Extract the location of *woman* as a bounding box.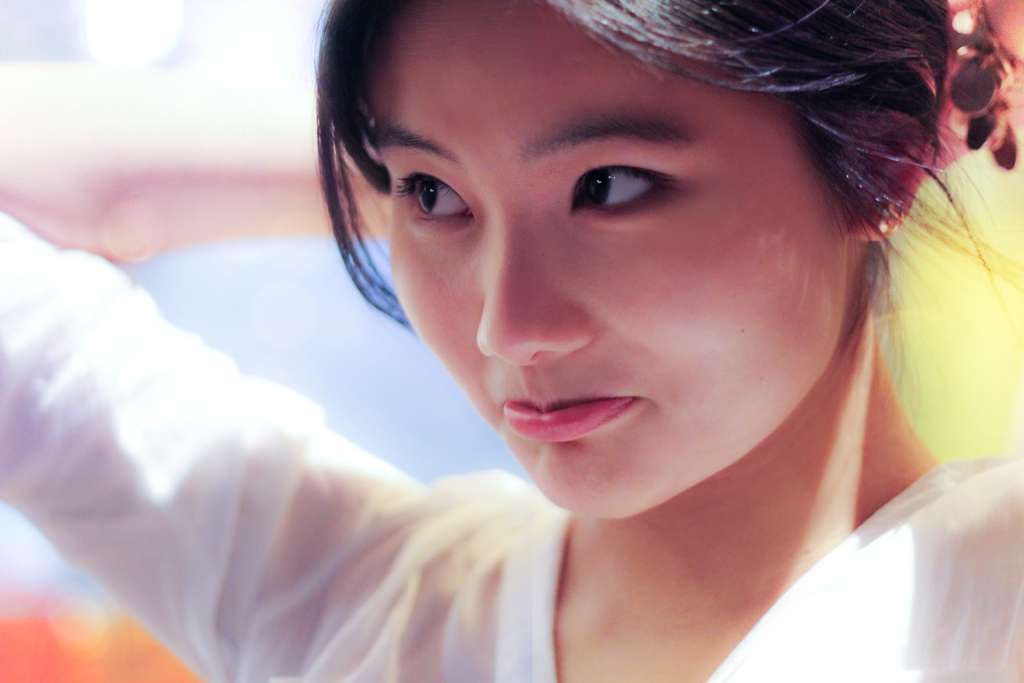
(left=97, top=0, right=1023, bottom=655).
